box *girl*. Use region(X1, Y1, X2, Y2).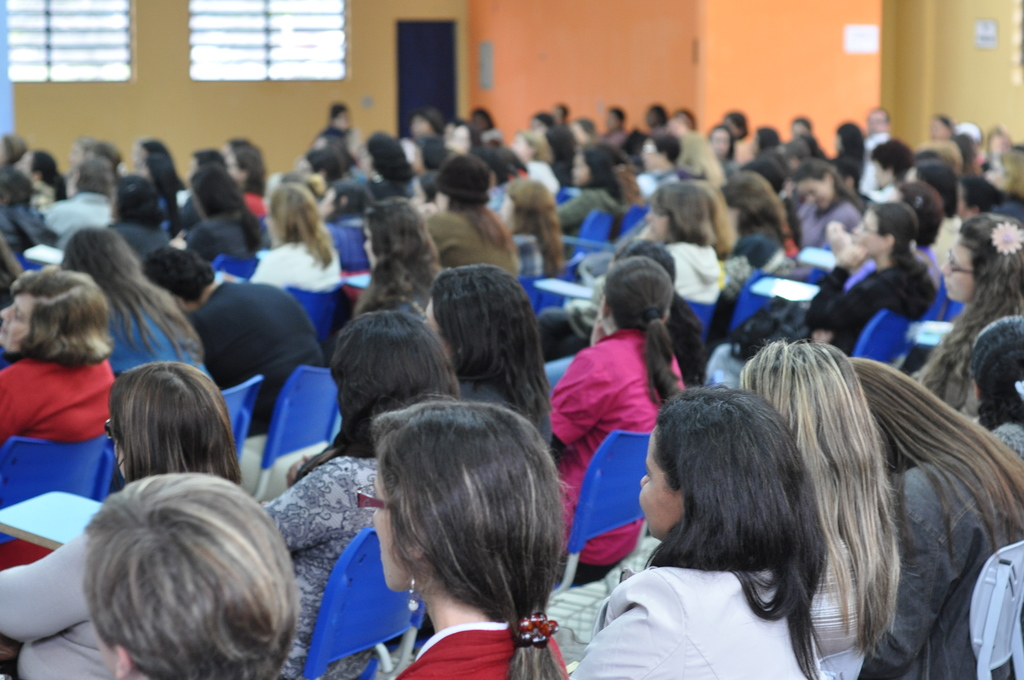
region(541, 257, 698, 561).
